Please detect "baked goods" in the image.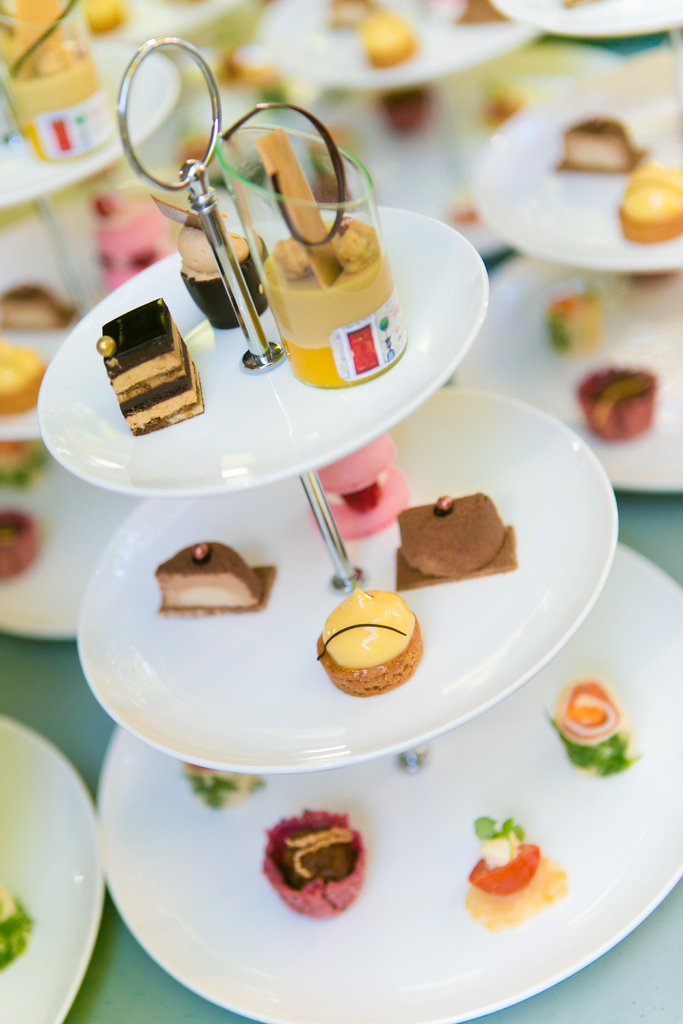
308 429 413 547.
